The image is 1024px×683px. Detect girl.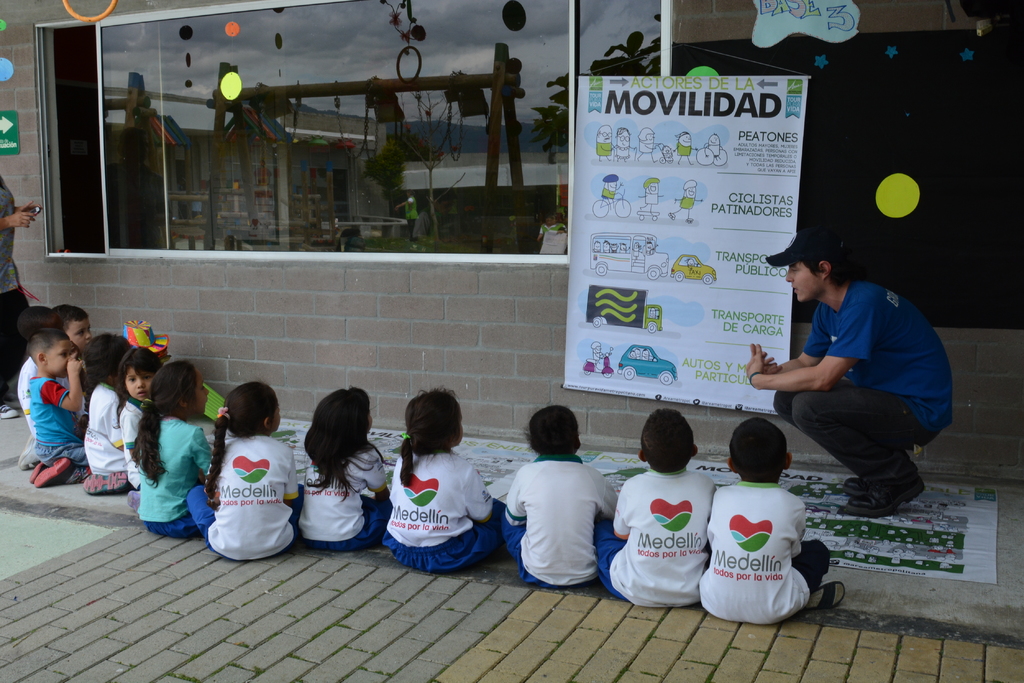
Detection: [x1=607, y1=407, x2=717, y2=608].
